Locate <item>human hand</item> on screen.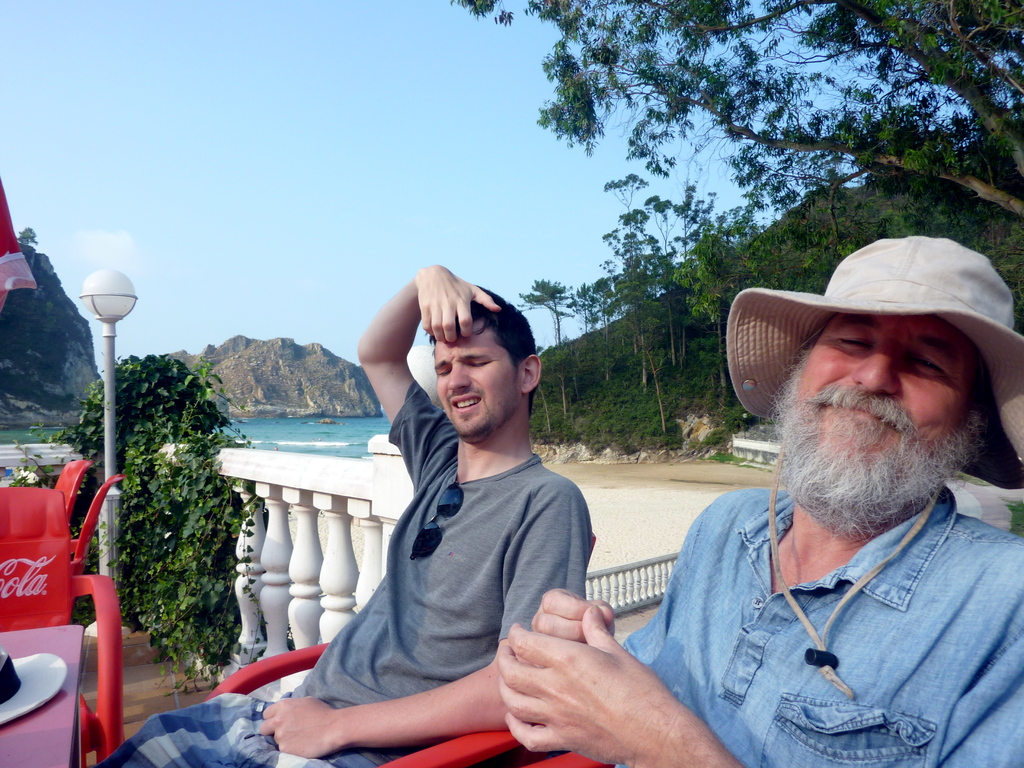
On screen at bbox(259, 696, 341, 762).
